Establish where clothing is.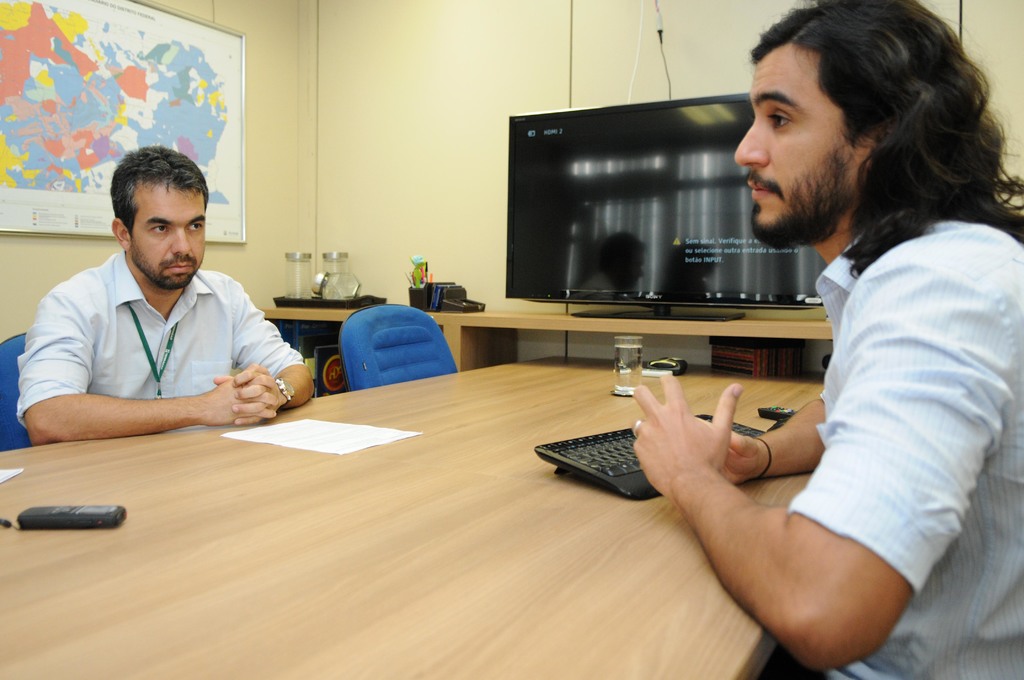
Established at detection(21, 218, 303, 442).
